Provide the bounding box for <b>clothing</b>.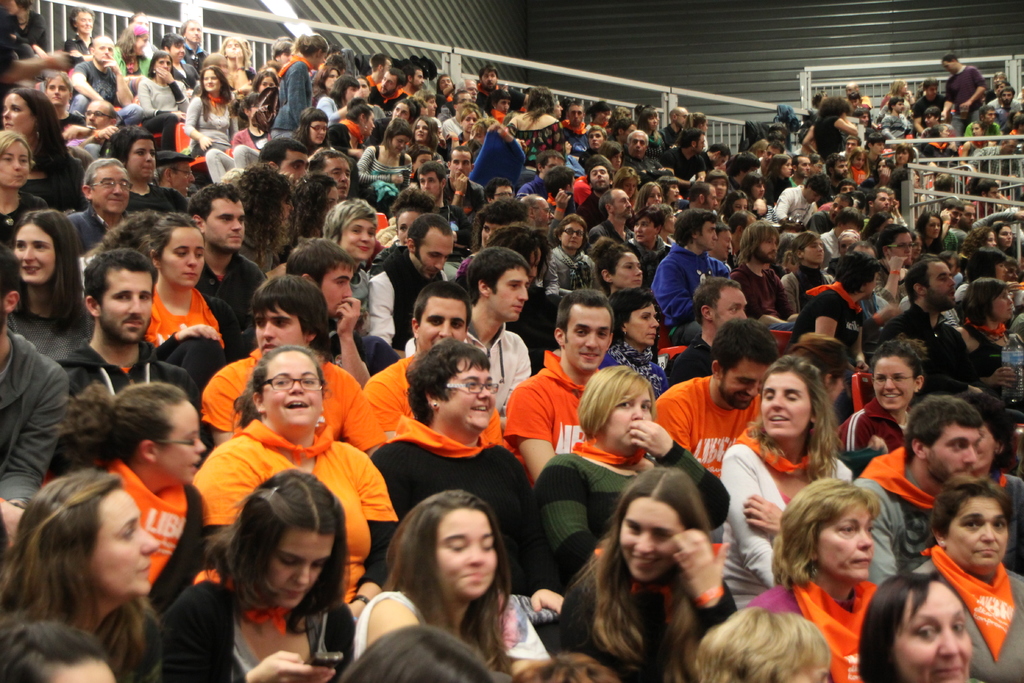
(188,92,239,148).
